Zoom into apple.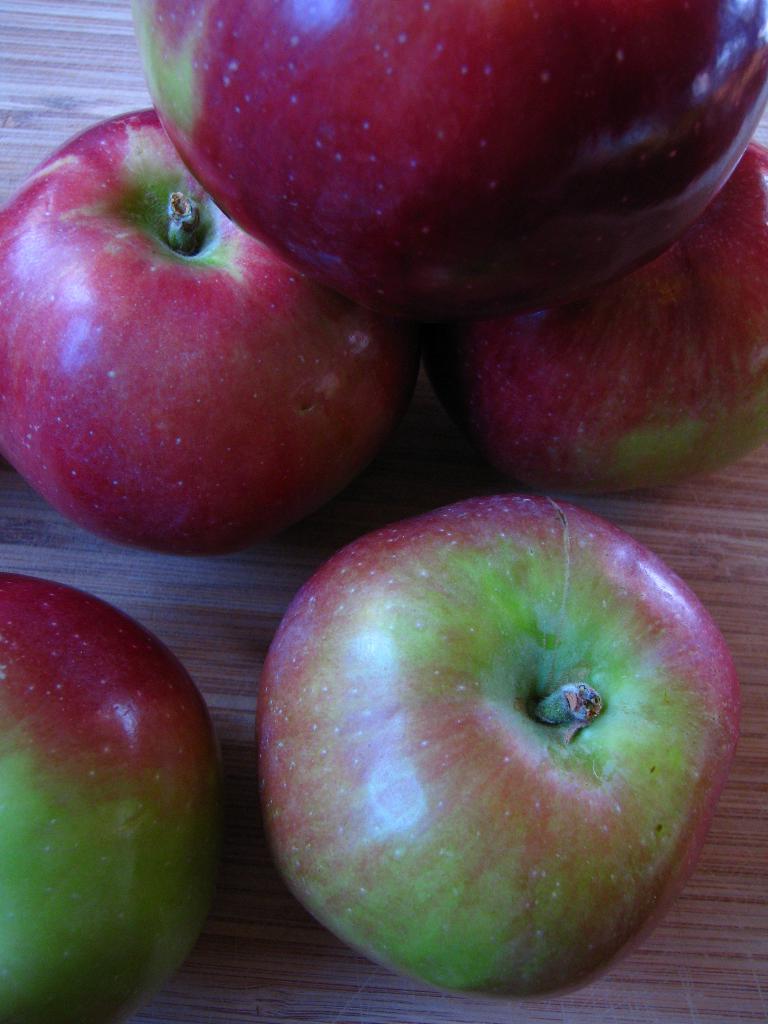
Zoom target: 237/491/758/997.
